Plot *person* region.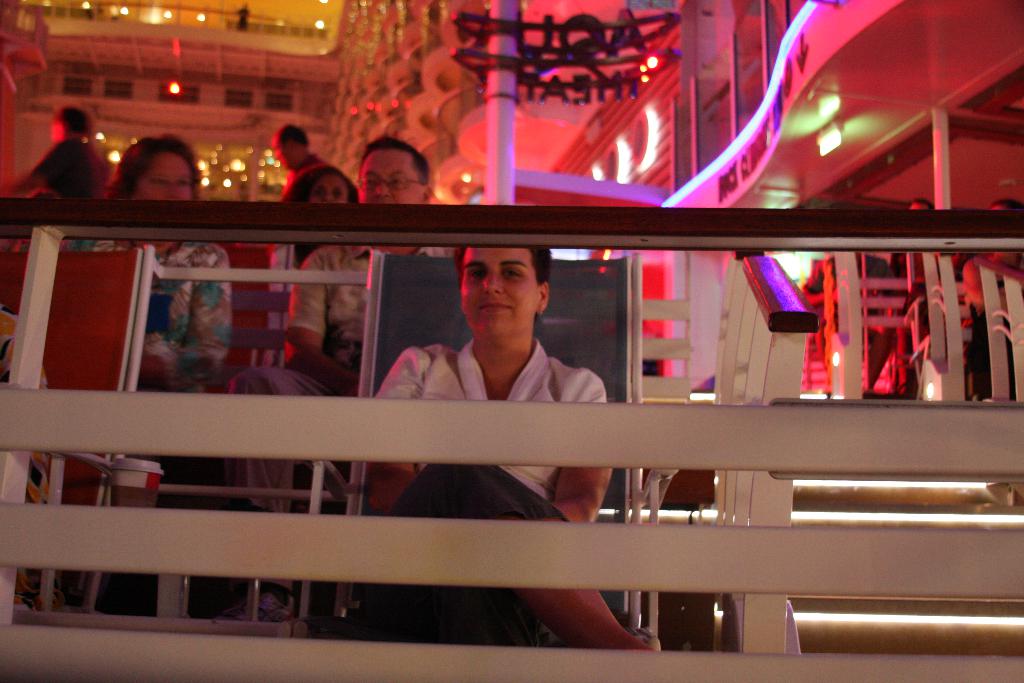
Plotted at <bbox>252, 167, 349, 408</bbox>.
